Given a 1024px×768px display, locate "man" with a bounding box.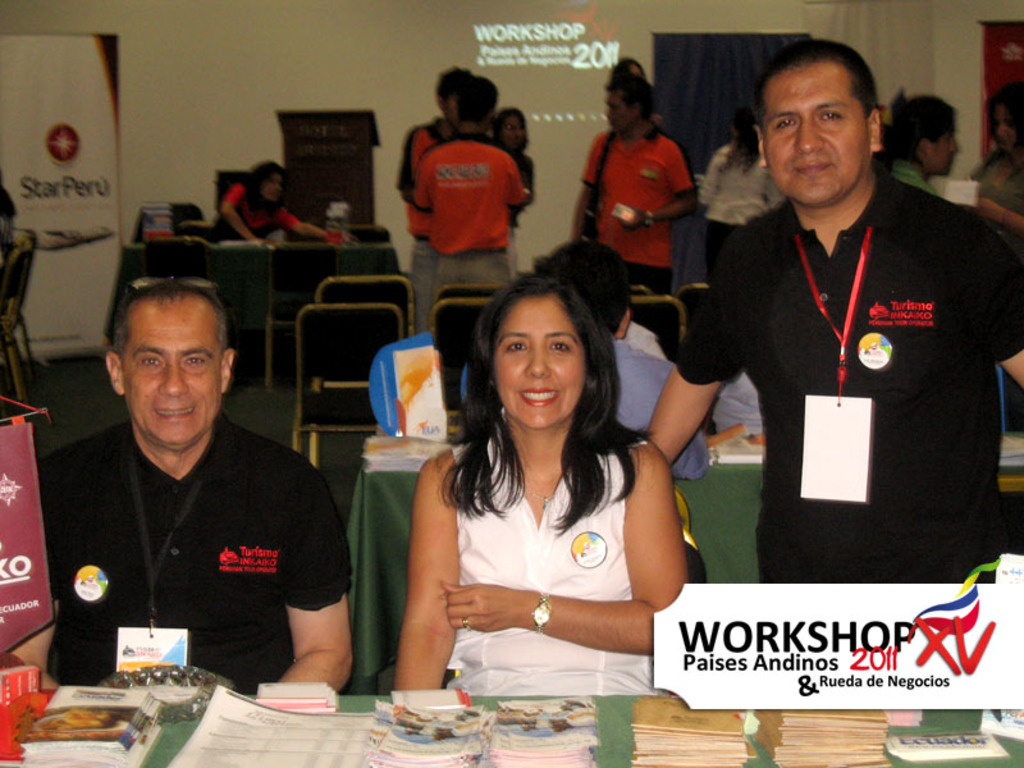
Located: locate(541, 242, 709, 579).
